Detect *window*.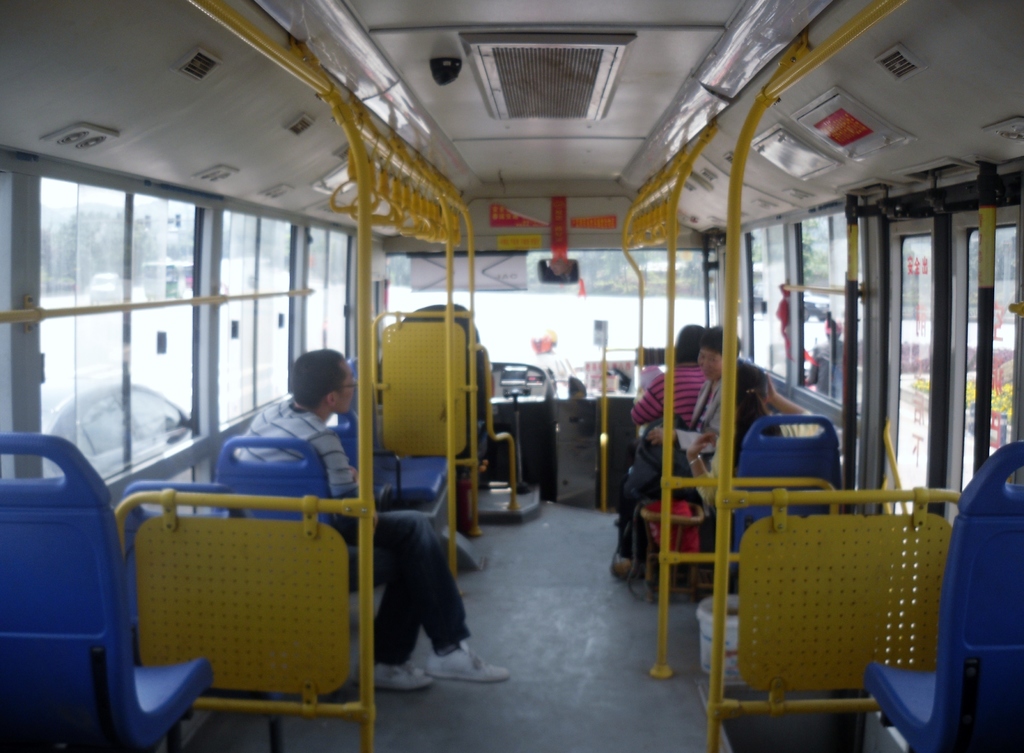
Detected at pyautogui.locateOnScreen(796, 212, 867, 405).
